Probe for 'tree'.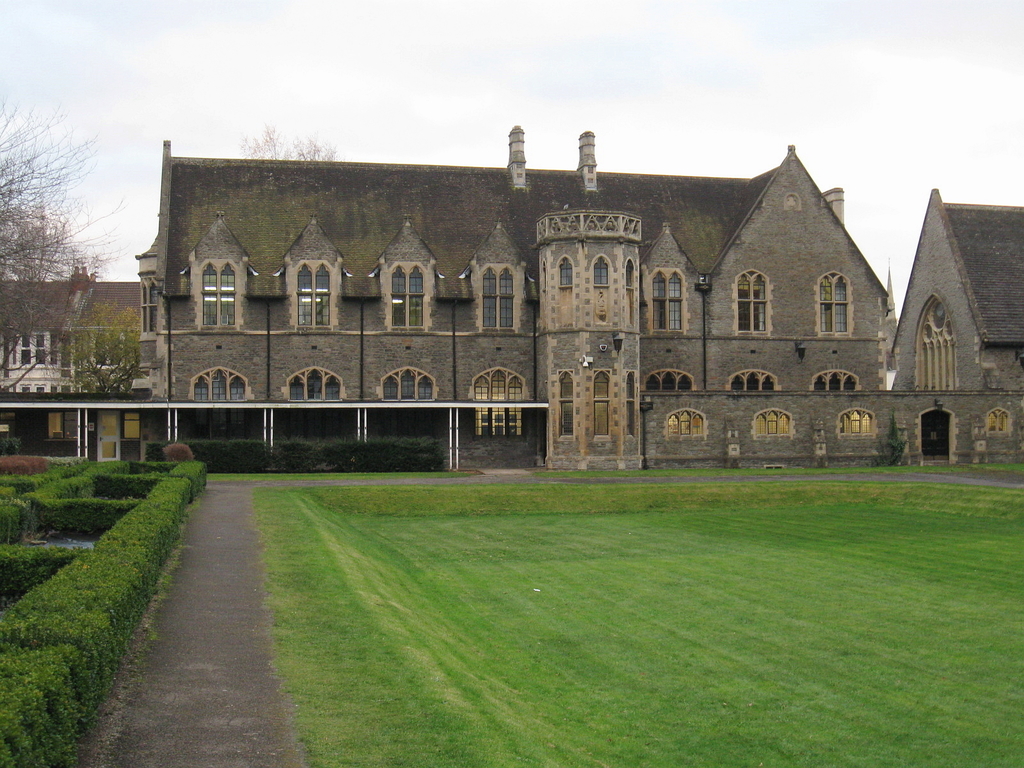
Probe result: (x1=234, y1=127, x2=336, y2=159).
